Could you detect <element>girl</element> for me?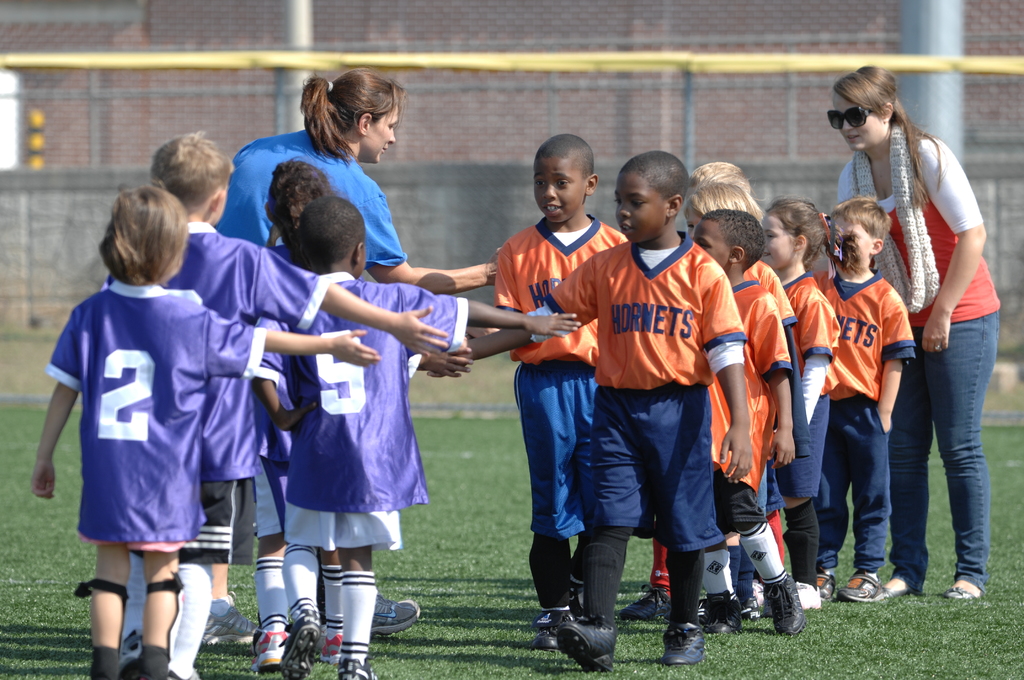
Detection result: box(676, 181, 811, 609).
